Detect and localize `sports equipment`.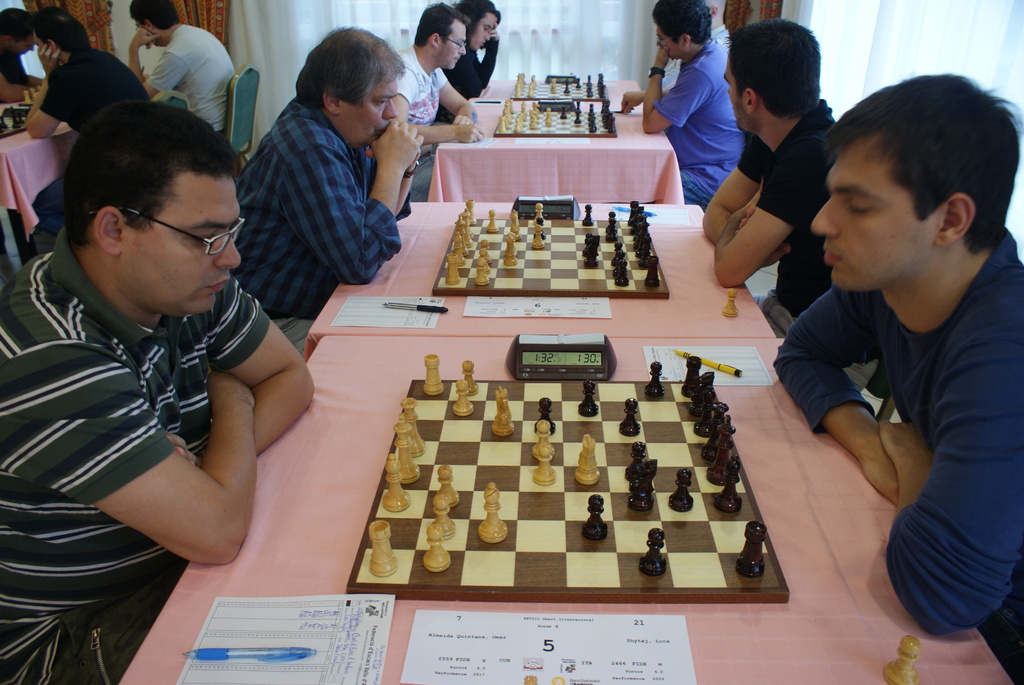
Localized at rect(346, 379, 791, 603).
